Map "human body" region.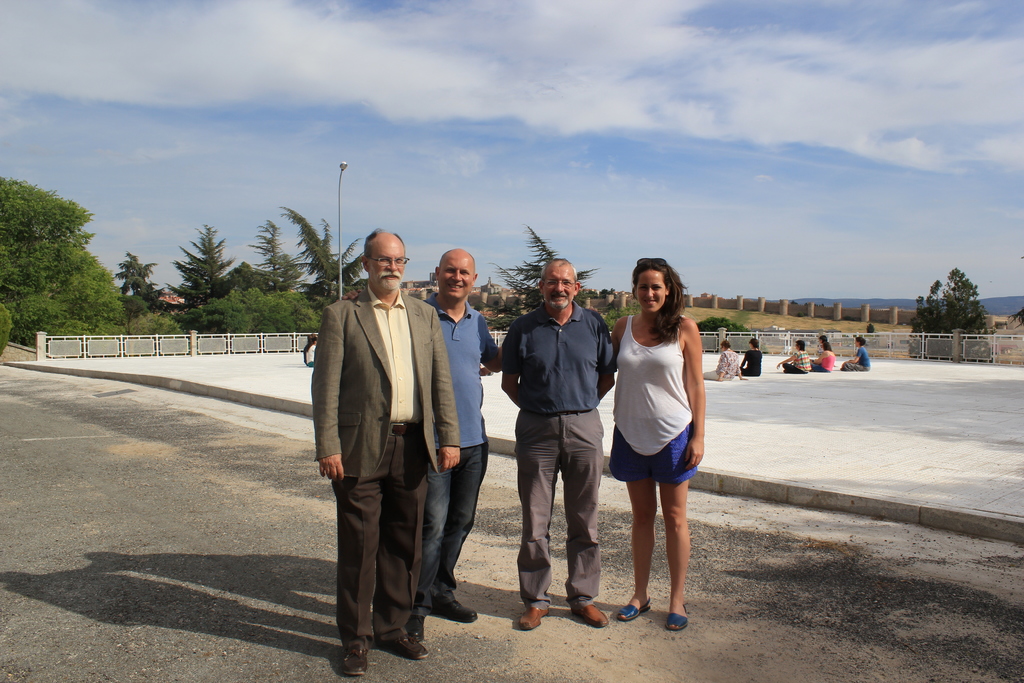
Mapped to box(301, 230, 461, 674).
